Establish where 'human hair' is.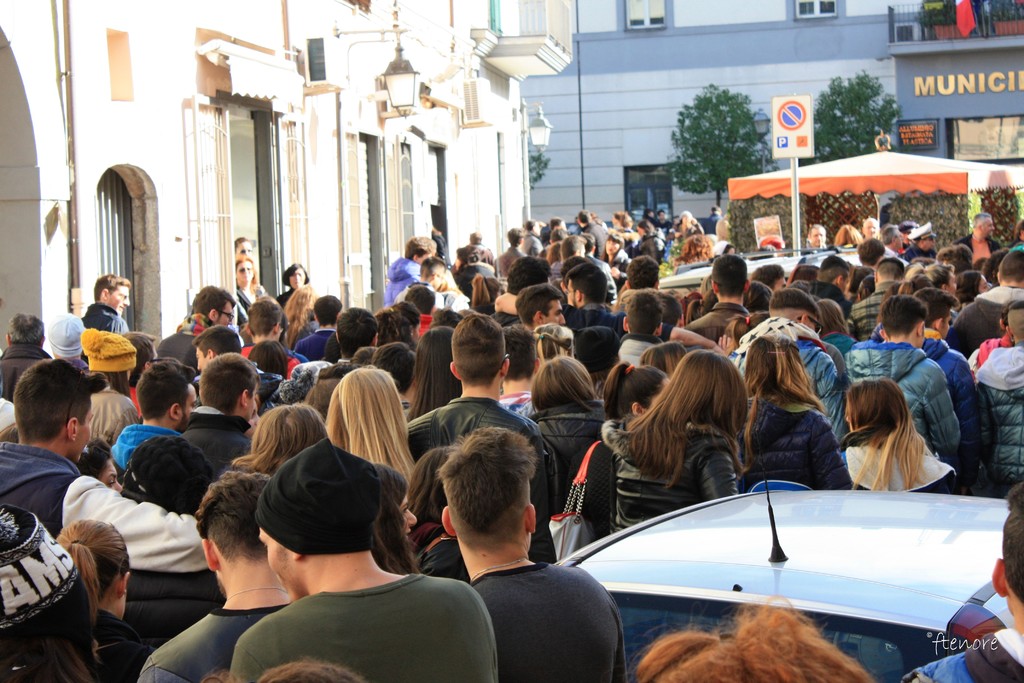
Established at [625, 289, 663, 340].
